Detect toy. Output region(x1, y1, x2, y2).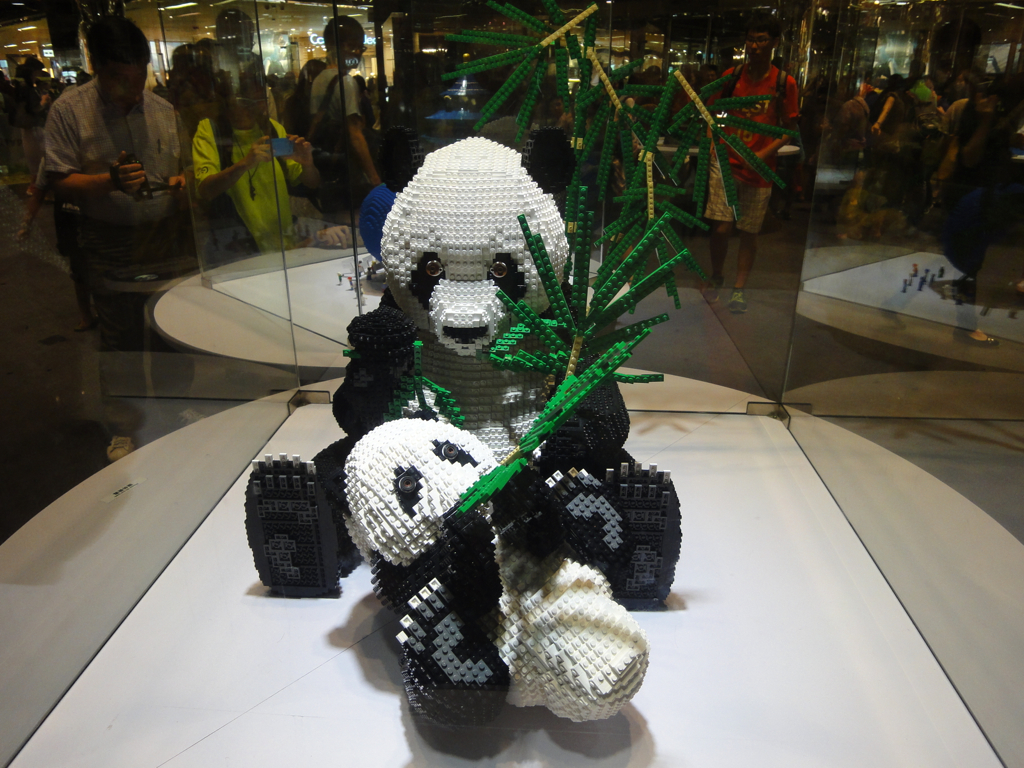
region(288, 123, 666, 718).
